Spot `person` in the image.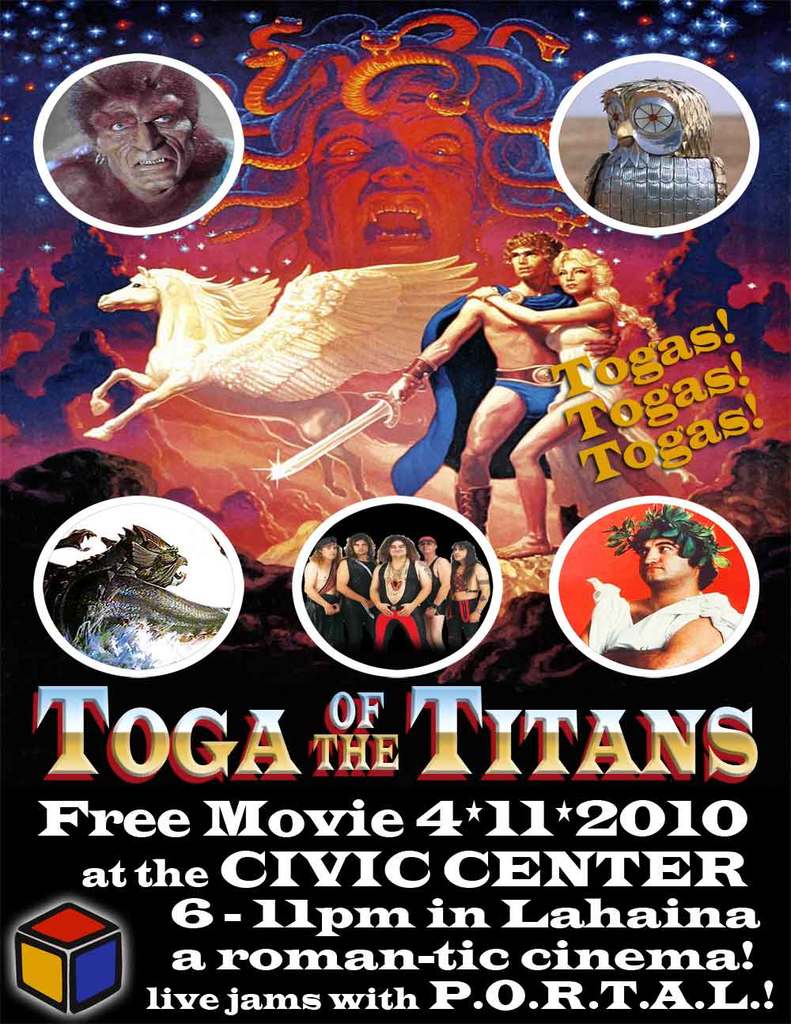
`person` found at pyautogui.locateOnScreen(57, 62, 238, 232).
